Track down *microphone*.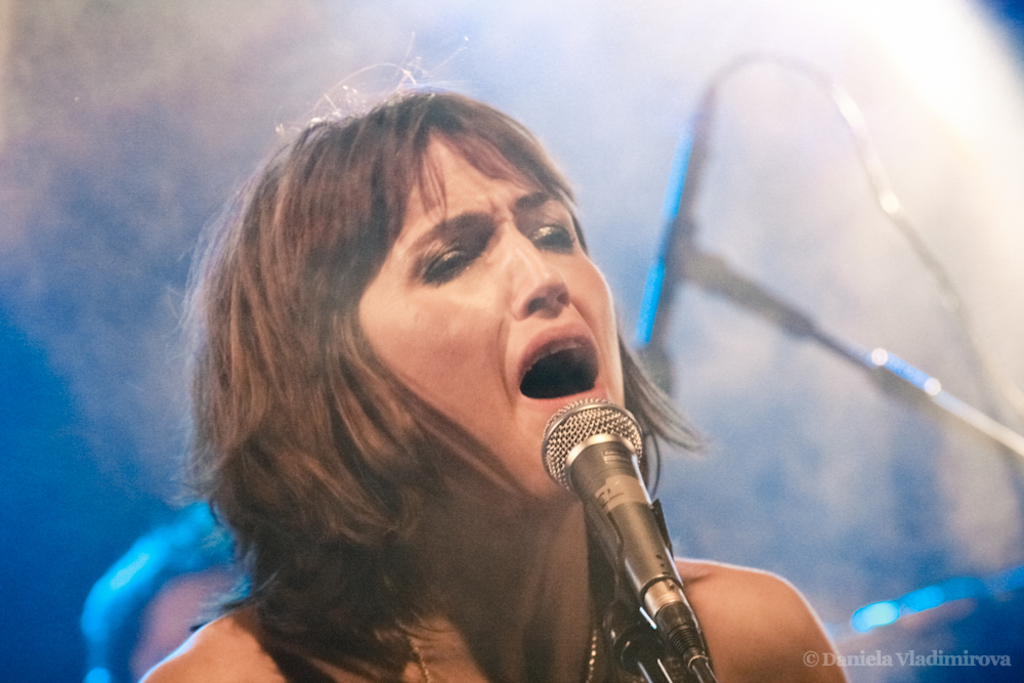
Tracked to pyautogui.locateOnScreen(633, 74, 714, 430).
